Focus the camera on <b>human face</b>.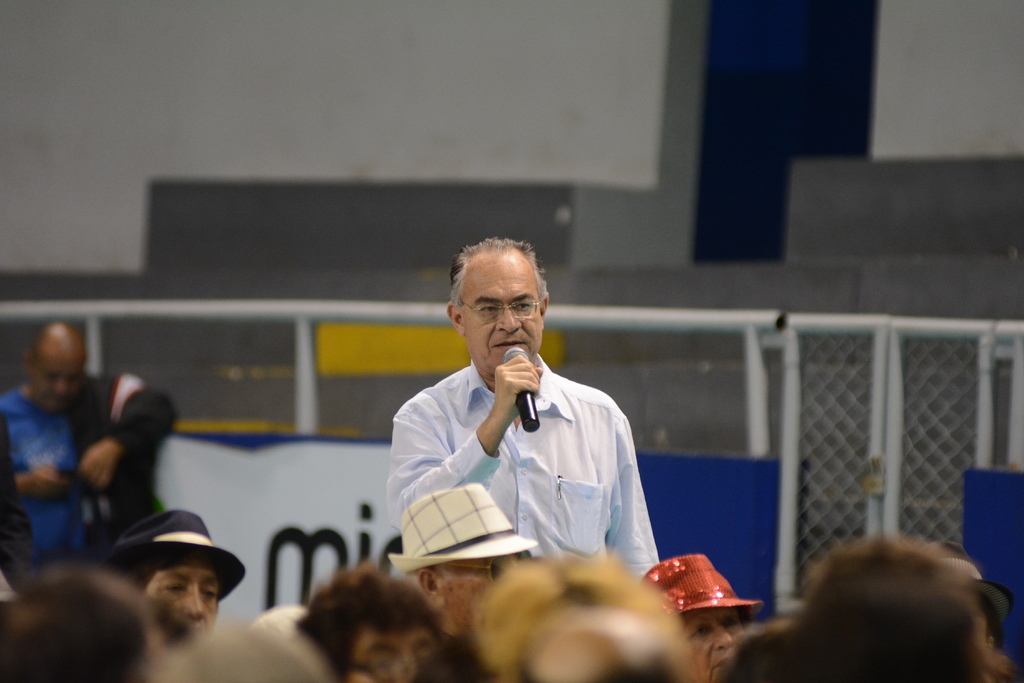
Focus region: region(440, 556, 526, 624).
